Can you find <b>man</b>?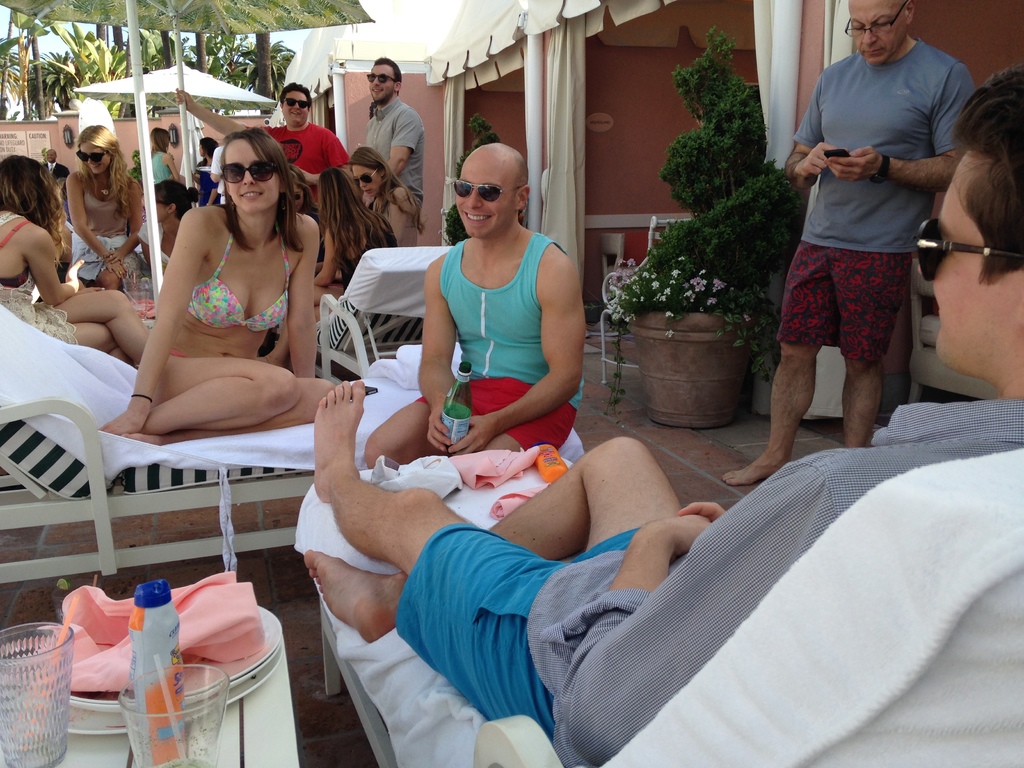
Yes, bounding box: {"x1": 44, "y1": 149, "x2": 70, "y2": 190}.
